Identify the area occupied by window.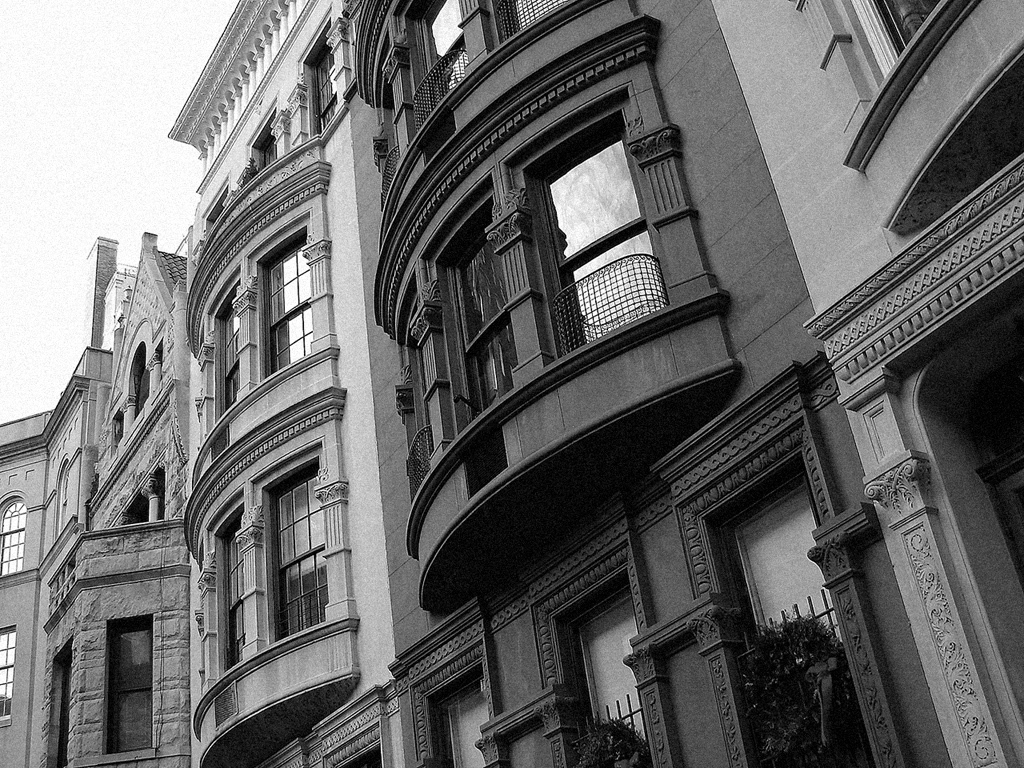
Area: (301, 43, 346, 130).
